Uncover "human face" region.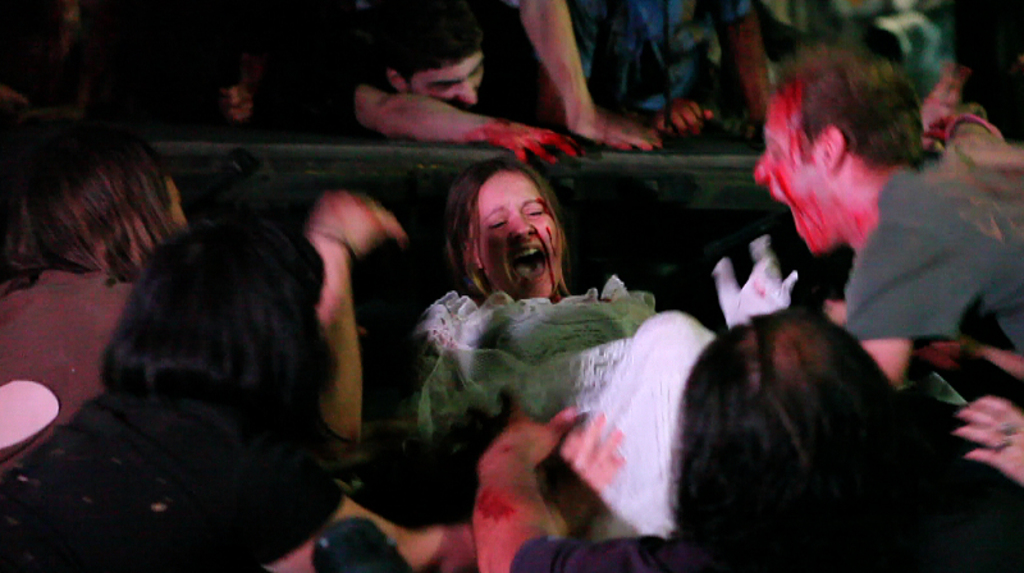
Uncovered: {"left": 736, "top": 74, "right": 854, "bottom": 253}.
